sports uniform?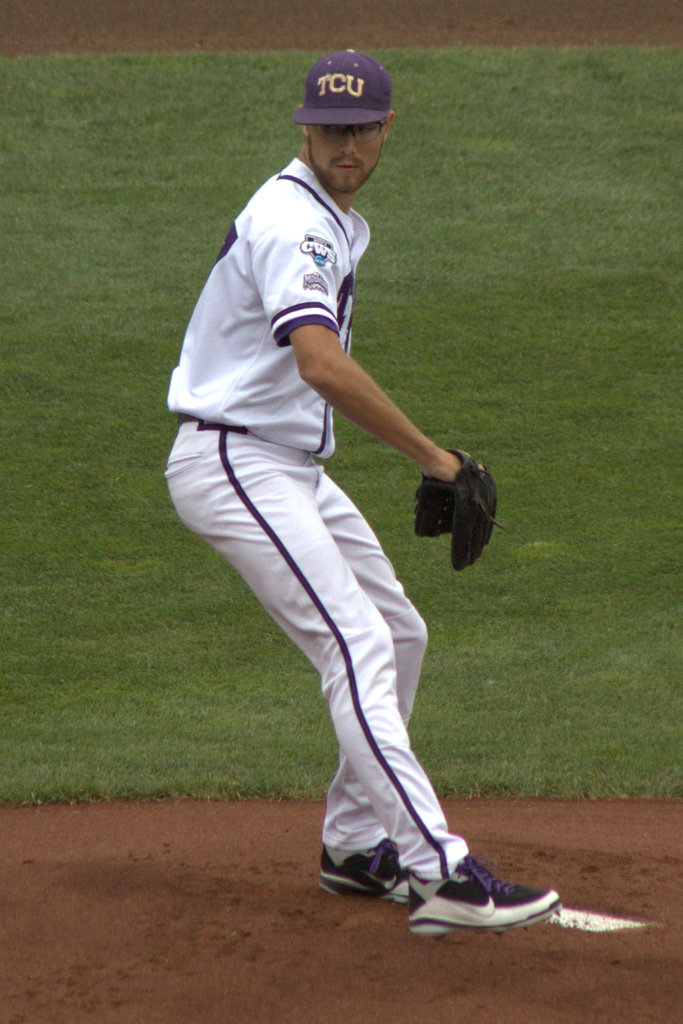
crop(161, 420, 457, 888)
